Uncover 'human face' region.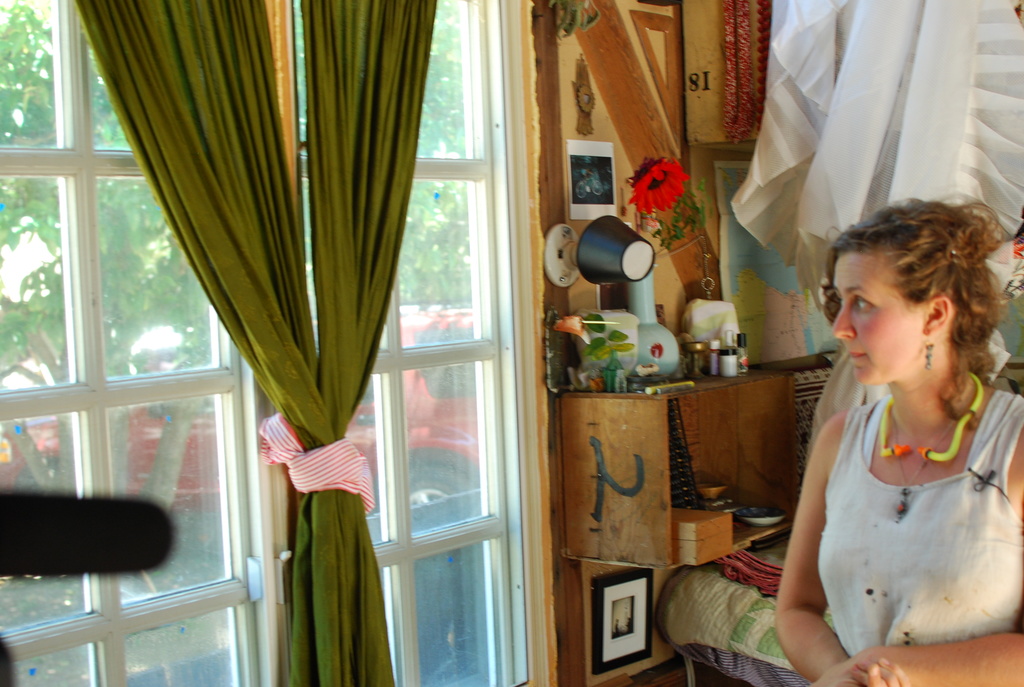
Uncovered: pyautogui.locateOnScreen(833, 248, 922, 386).
